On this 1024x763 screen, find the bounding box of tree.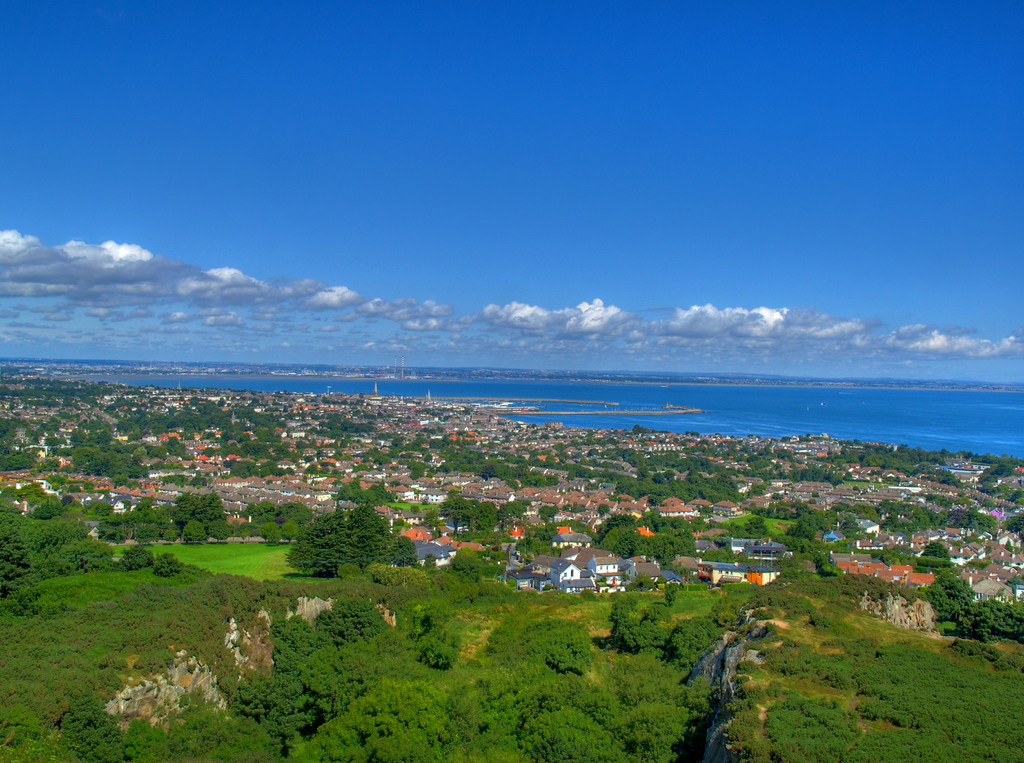
Bounding box: bbox(743, 489, 752, 495).
